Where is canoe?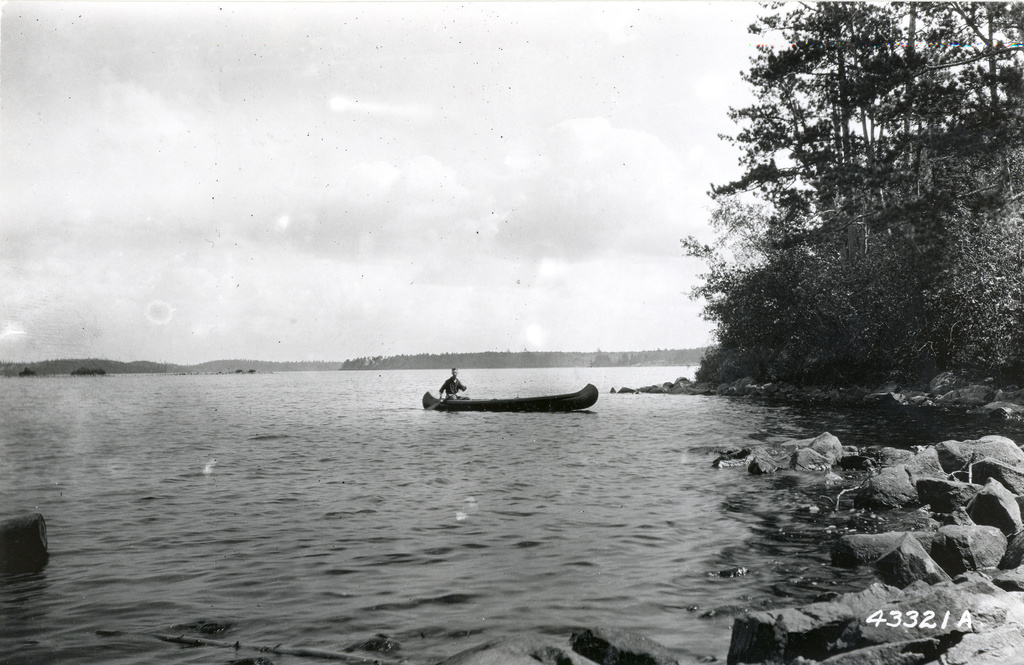
(420, 382, 601, 407).
